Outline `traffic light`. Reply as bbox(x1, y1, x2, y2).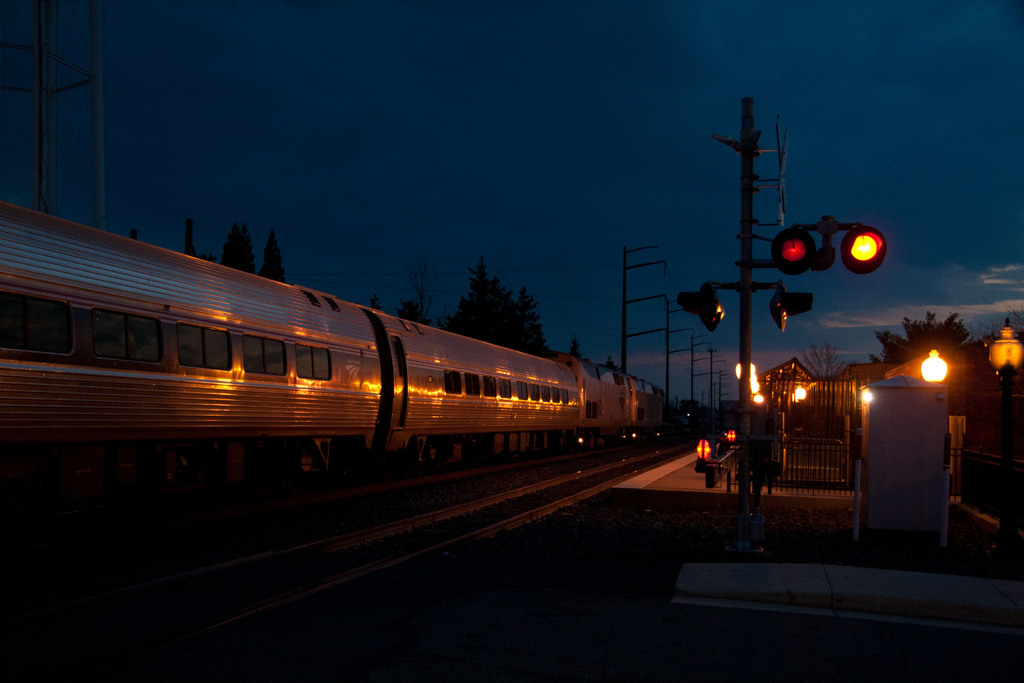
bbox(771, 214, 887, 279).
